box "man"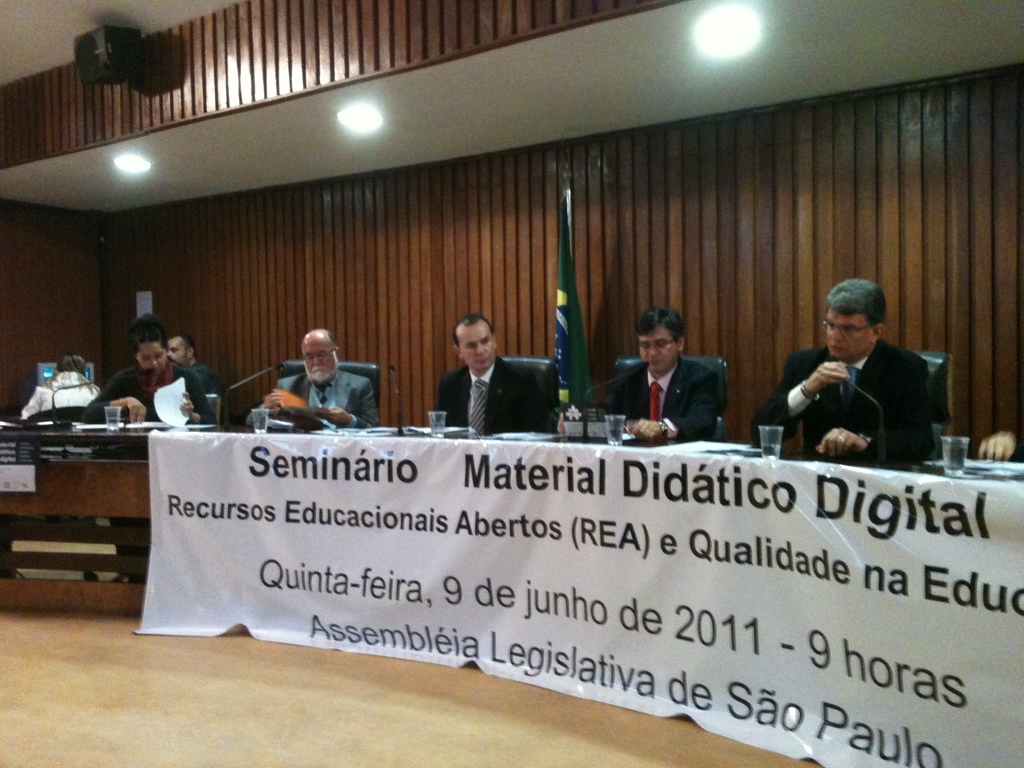
(550, 303, 725, 446)
